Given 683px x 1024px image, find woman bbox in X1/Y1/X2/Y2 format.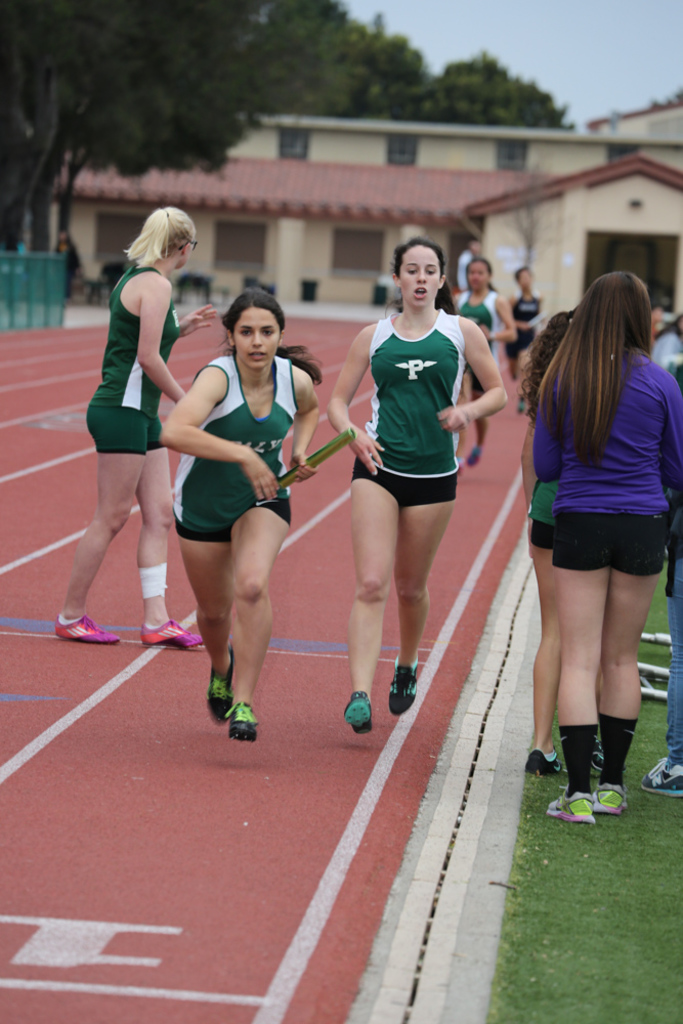
443/255/511/466.
